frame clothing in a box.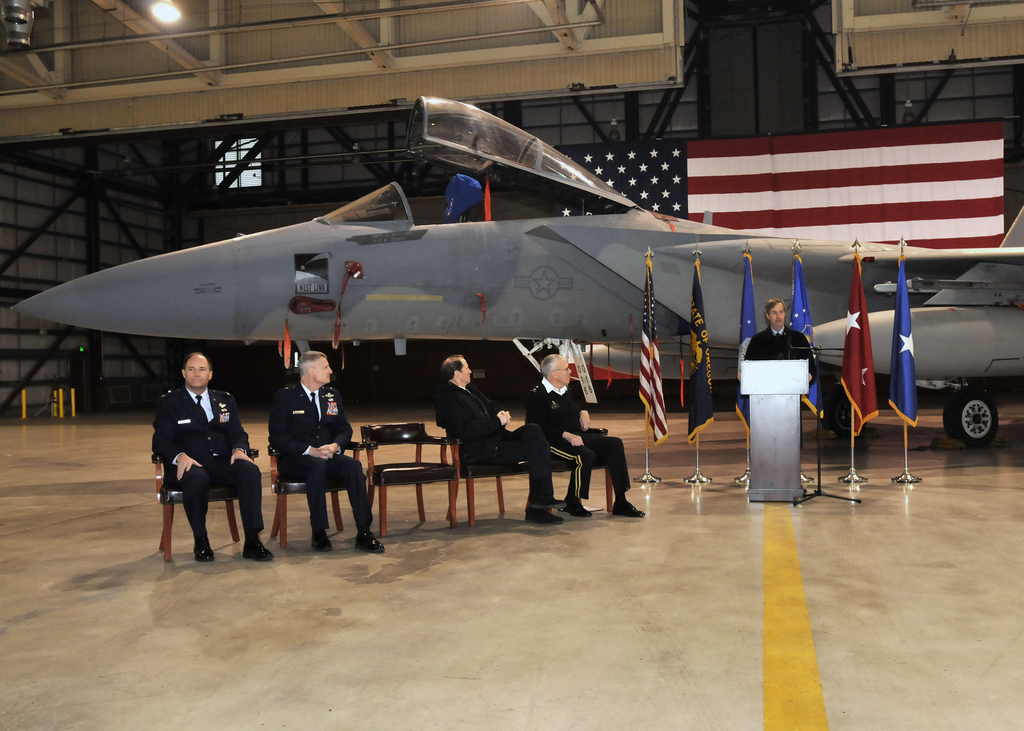
x1=534, y1=383, x2=635, y2=501.
